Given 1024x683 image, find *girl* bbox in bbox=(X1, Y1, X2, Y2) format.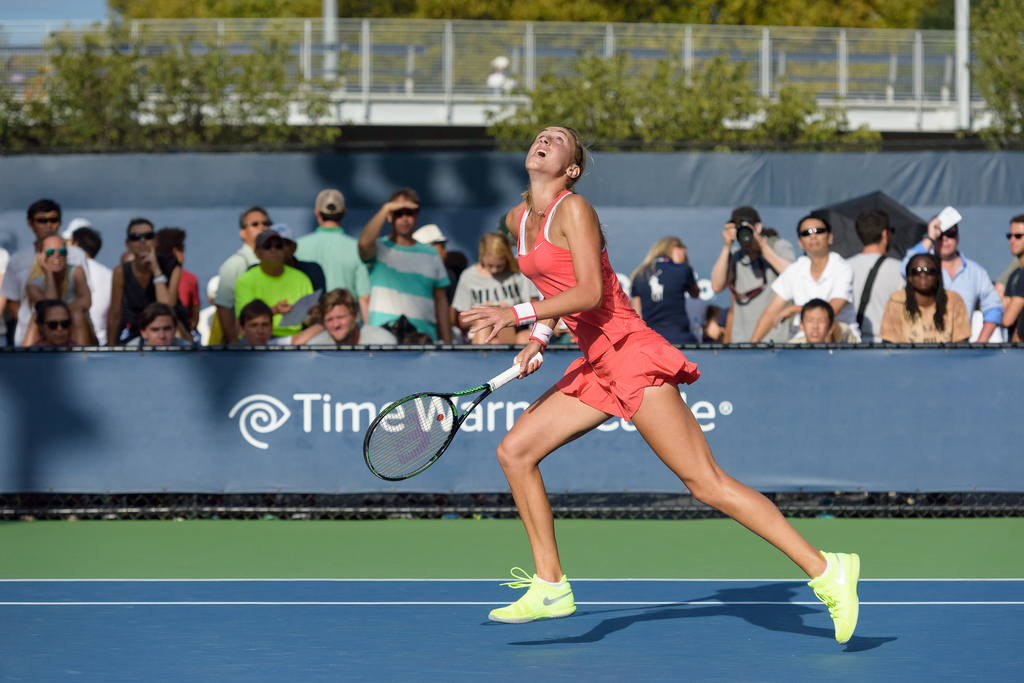
bbox=(19, 235, 97, 347).
